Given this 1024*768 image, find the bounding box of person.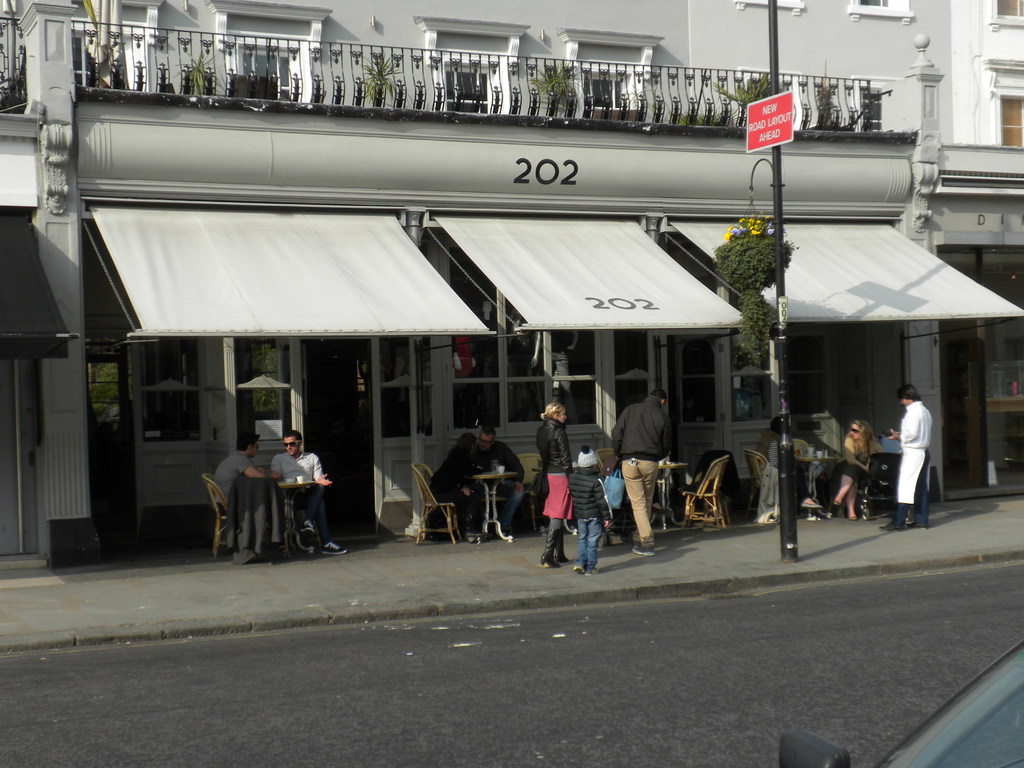
<box>611,387,675,559</box>.
